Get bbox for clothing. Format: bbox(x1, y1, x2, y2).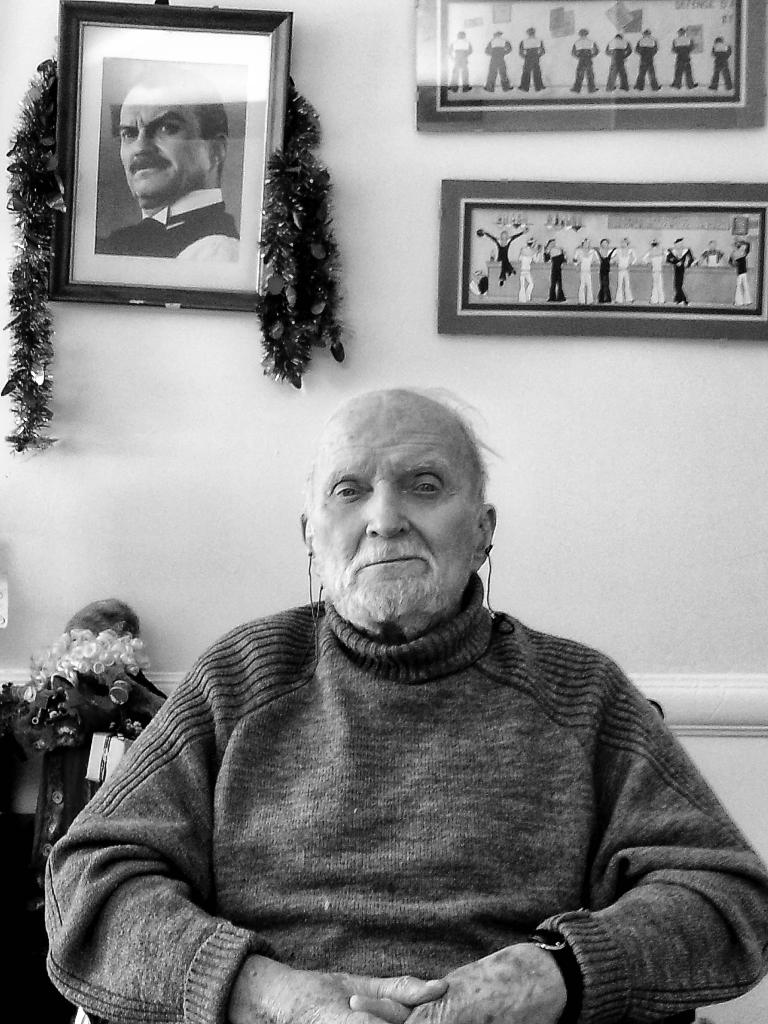
bbox(572, 247, 593, 305).
